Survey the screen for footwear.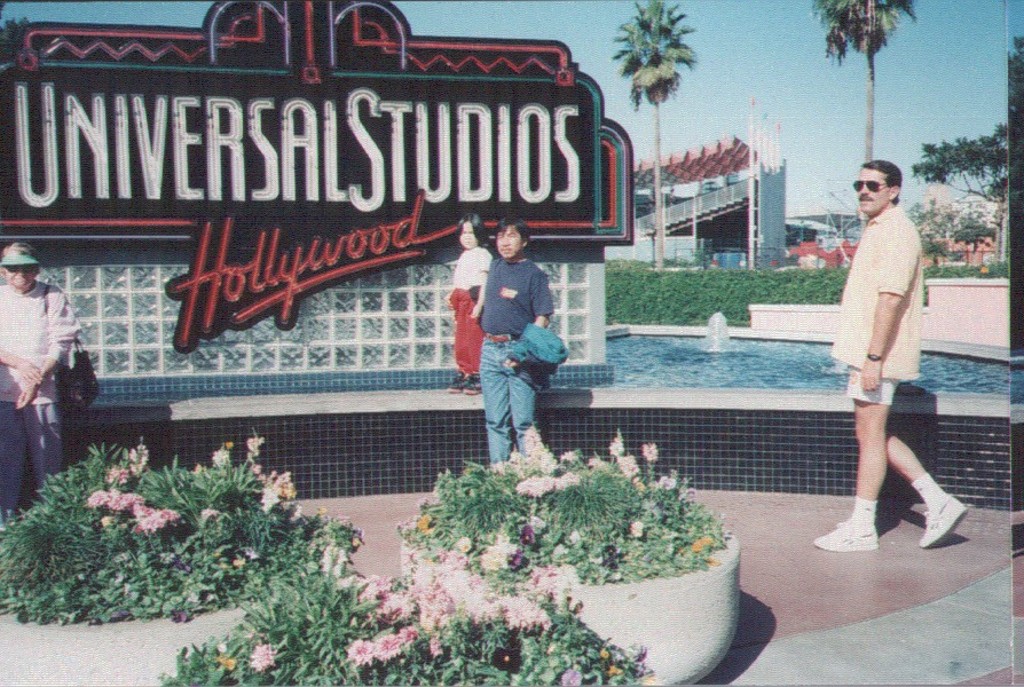
Survey found: l=920, t=493, r=969, b=548.
